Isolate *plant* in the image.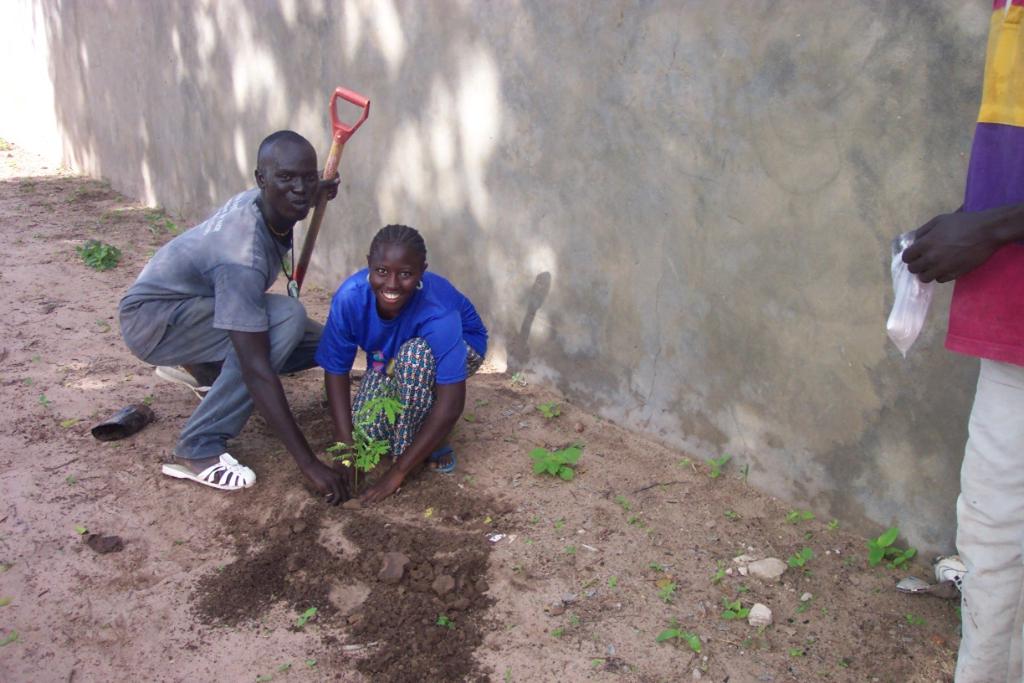
Isolated region: box(648, 560, 665, 575).
